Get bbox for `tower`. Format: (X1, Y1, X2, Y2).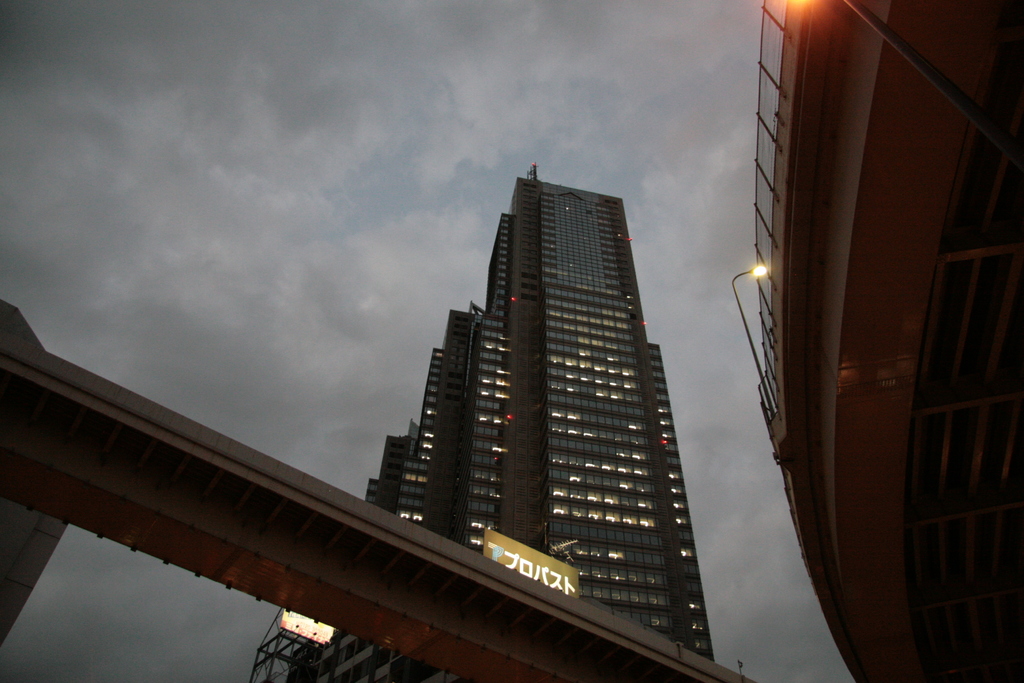
(335, 156, 720, 643).
